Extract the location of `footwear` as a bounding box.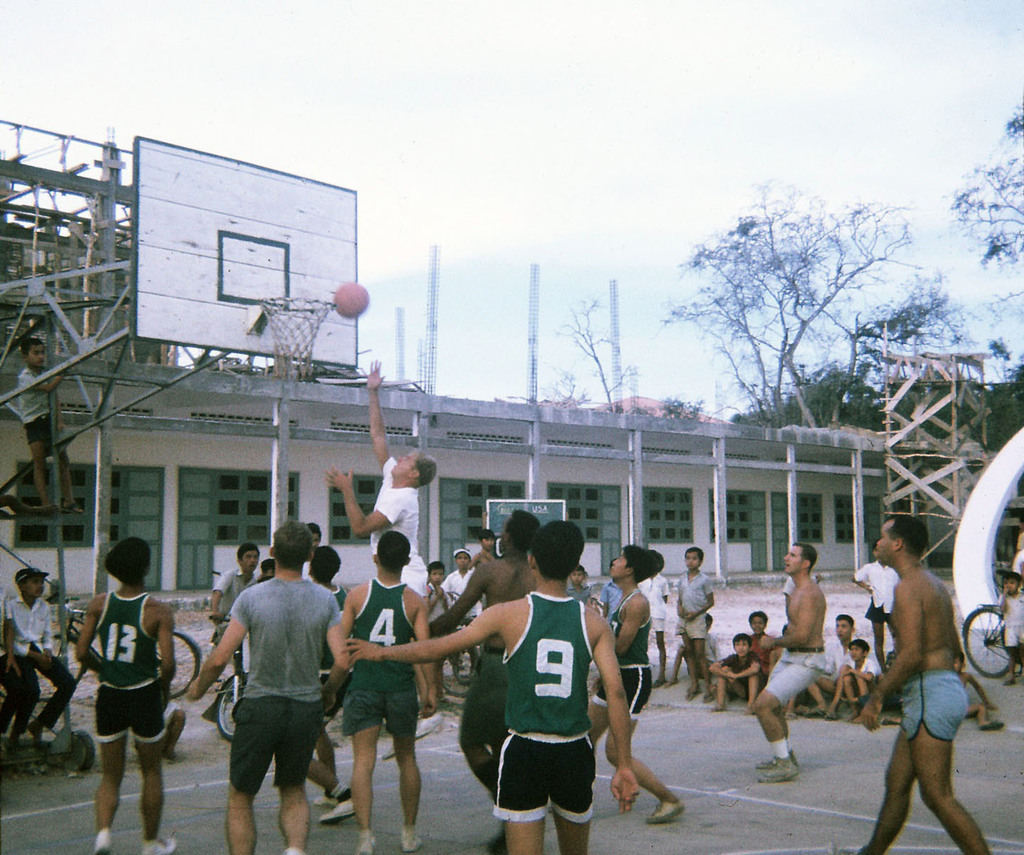
box=[377, 745, 398, 760].
